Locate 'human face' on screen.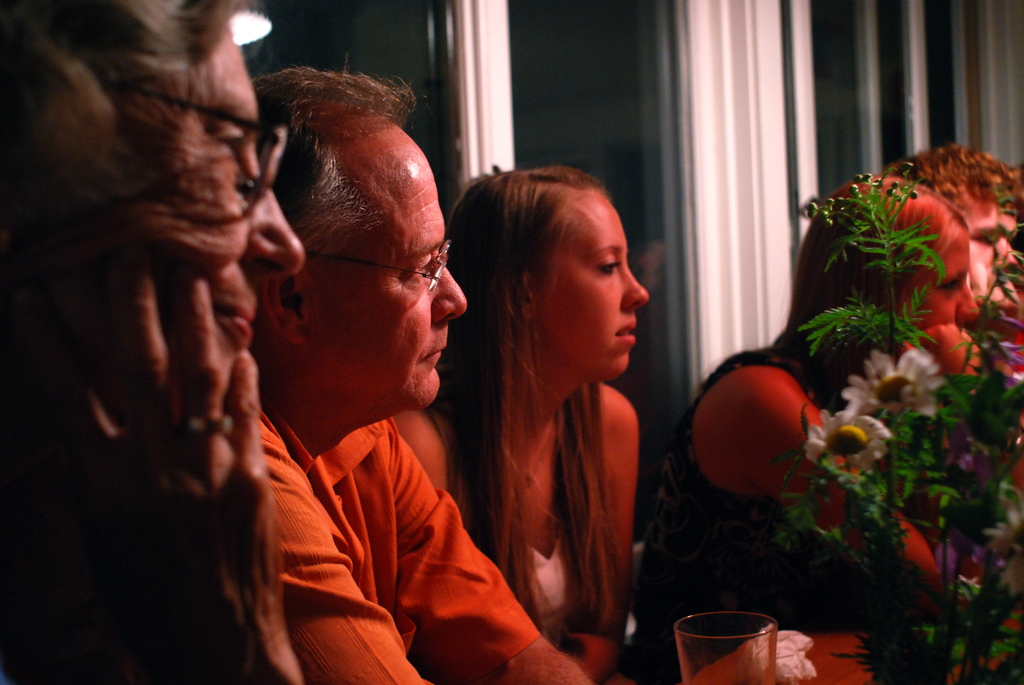
On screen at [left=901, top=232, right=980, bottom=333].
